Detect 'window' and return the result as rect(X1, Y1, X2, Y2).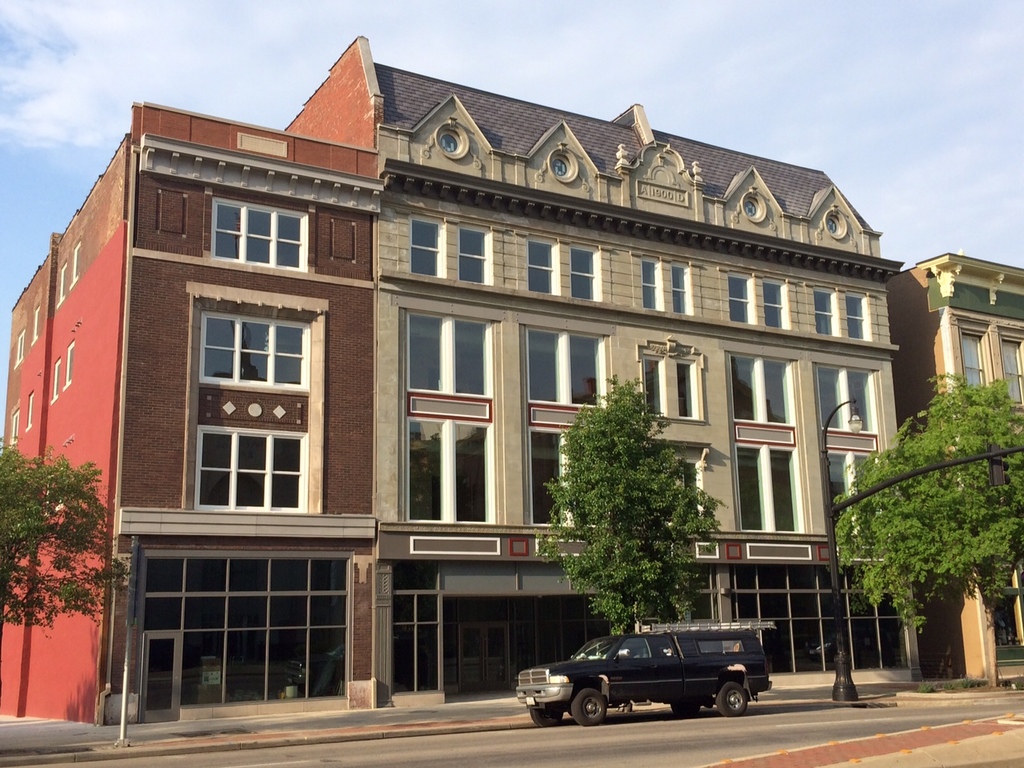
rect(68, 346, 74, 382).
